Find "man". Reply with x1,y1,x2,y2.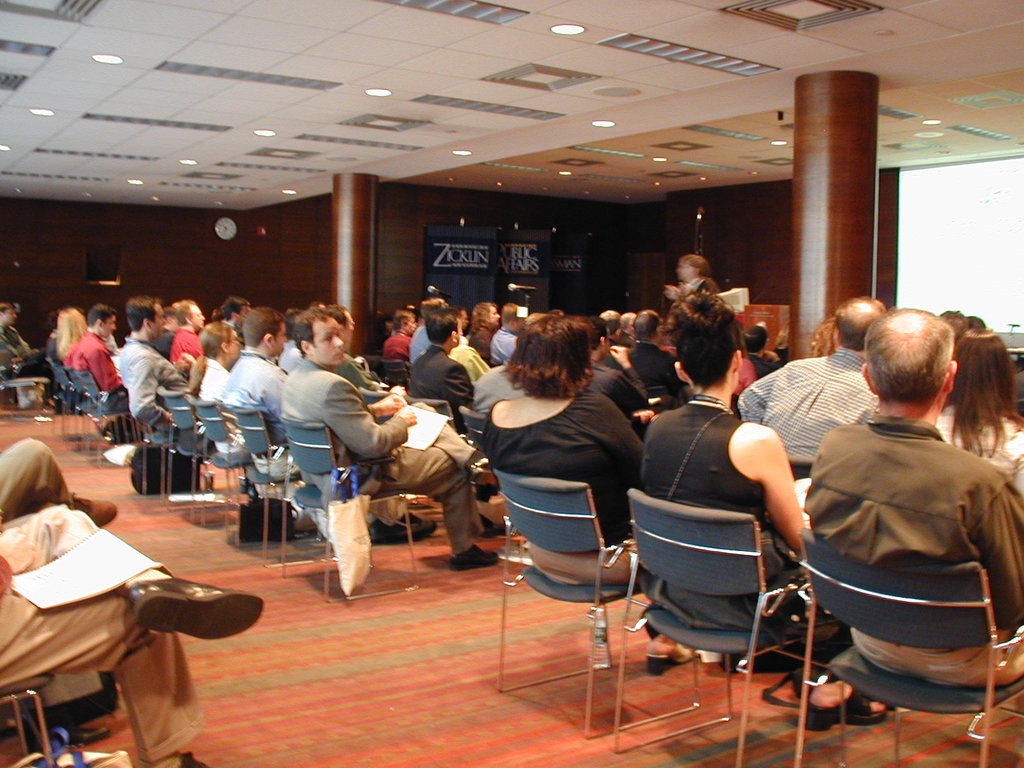
153,305,181,355.
